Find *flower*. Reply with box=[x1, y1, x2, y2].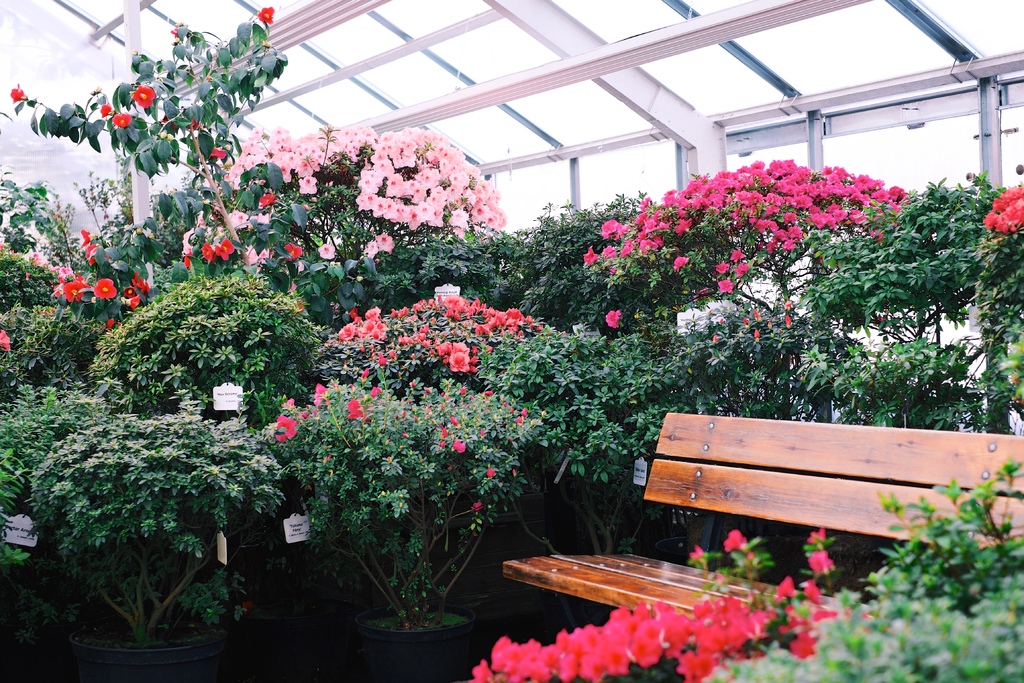
box=[116, 111, 132, 131].
